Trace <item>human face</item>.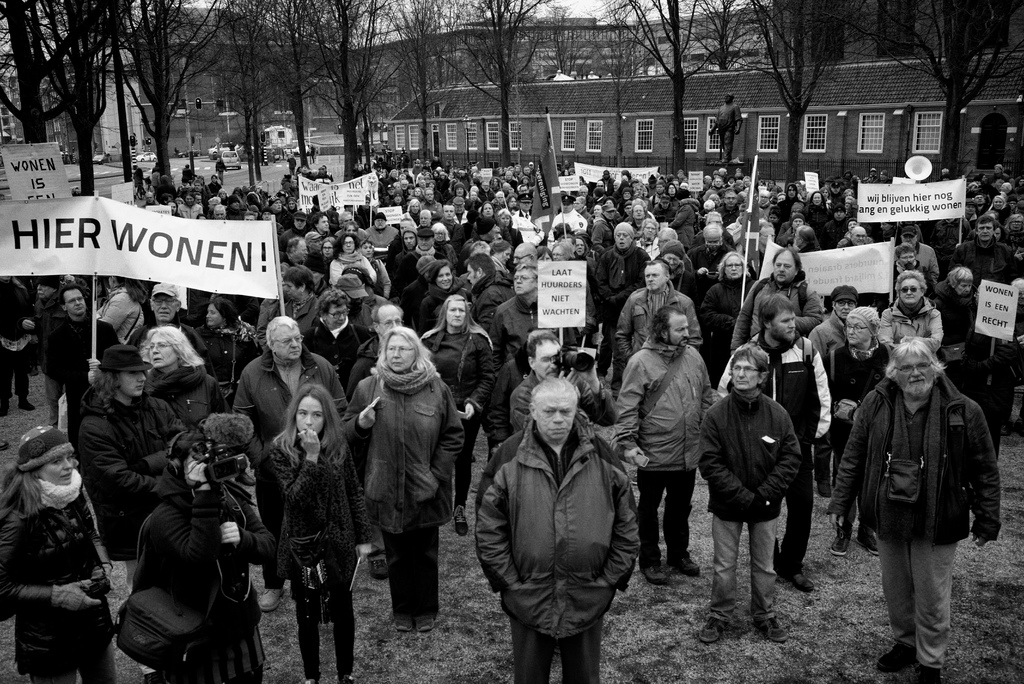
Traced to {"x1": 342, "y1": 236, "x2": 354, "y2": 254}.
